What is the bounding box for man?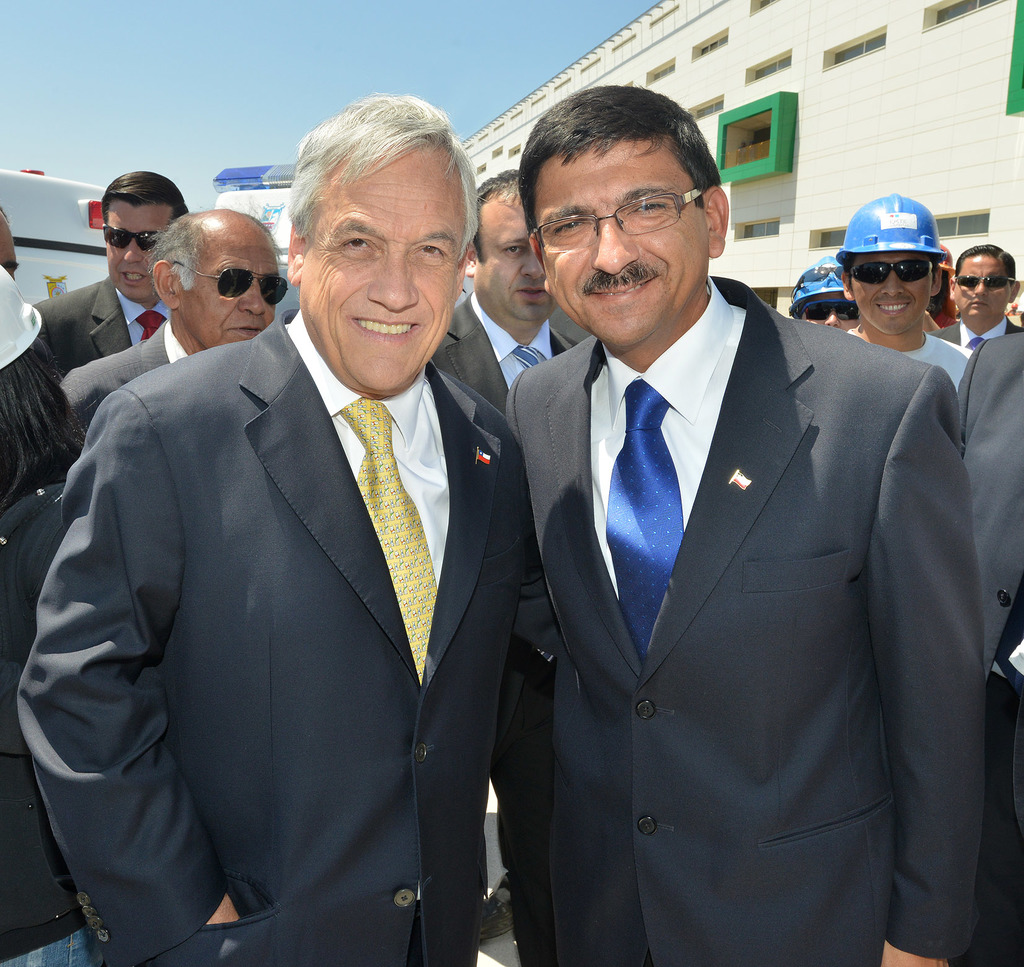
region(60, 208, 286, 425).
